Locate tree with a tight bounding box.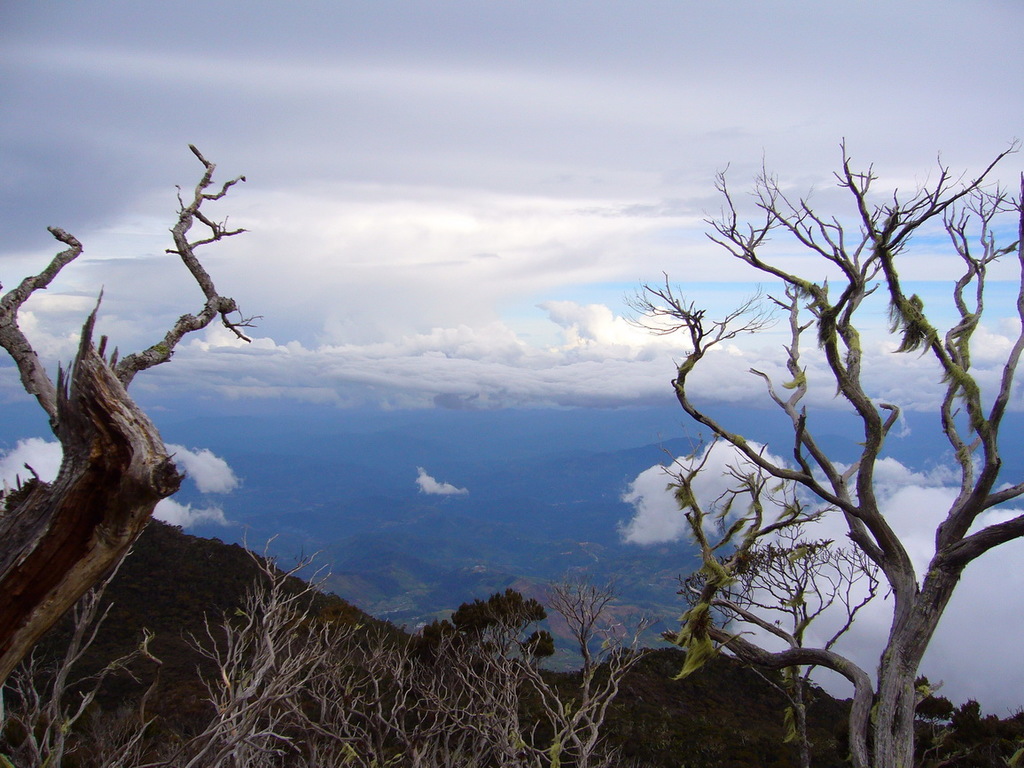
(425,585,548,767).
